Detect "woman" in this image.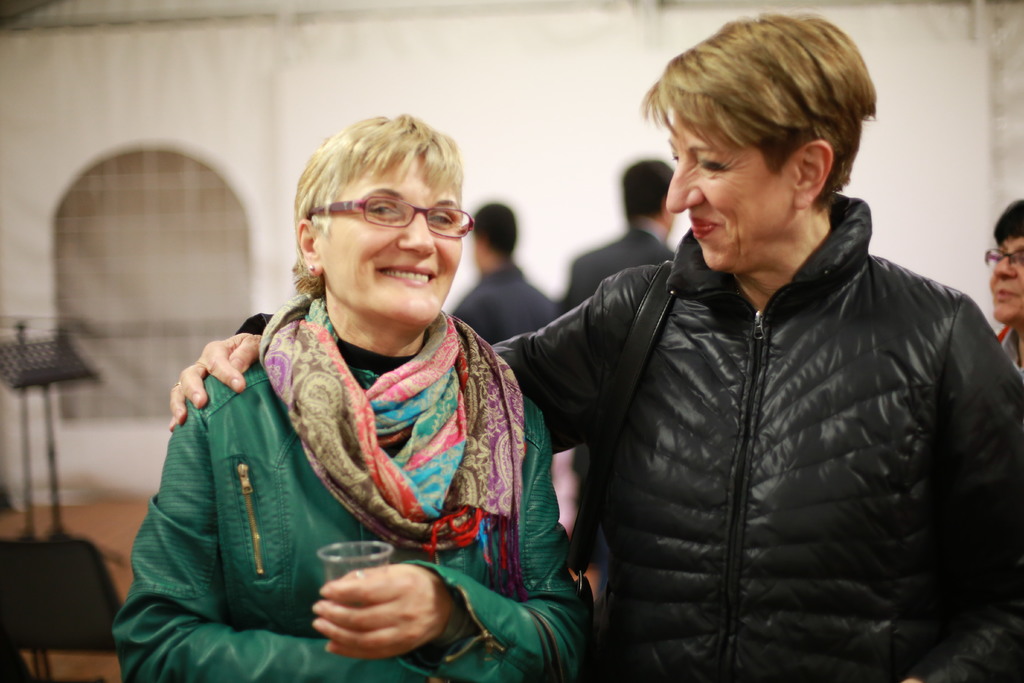
Detection: <box>168,3,1023,682</box>.
